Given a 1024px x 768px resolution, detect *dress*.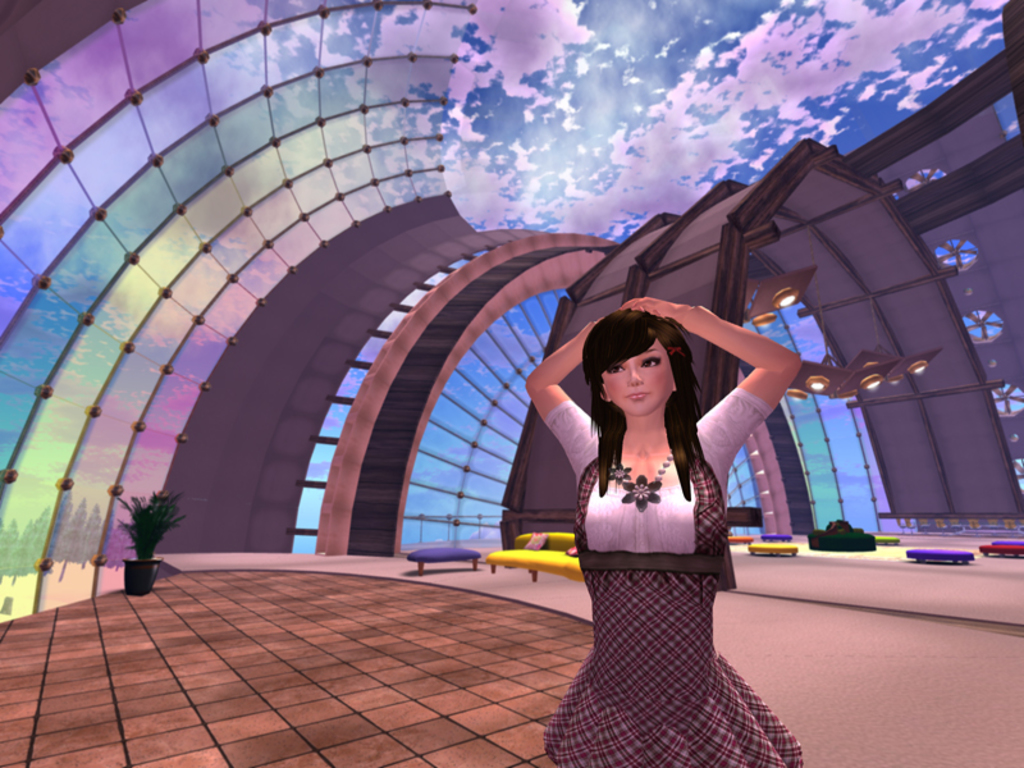
{"x1": 543, "y1": 384, "x2": 808, "y2": 767}.
